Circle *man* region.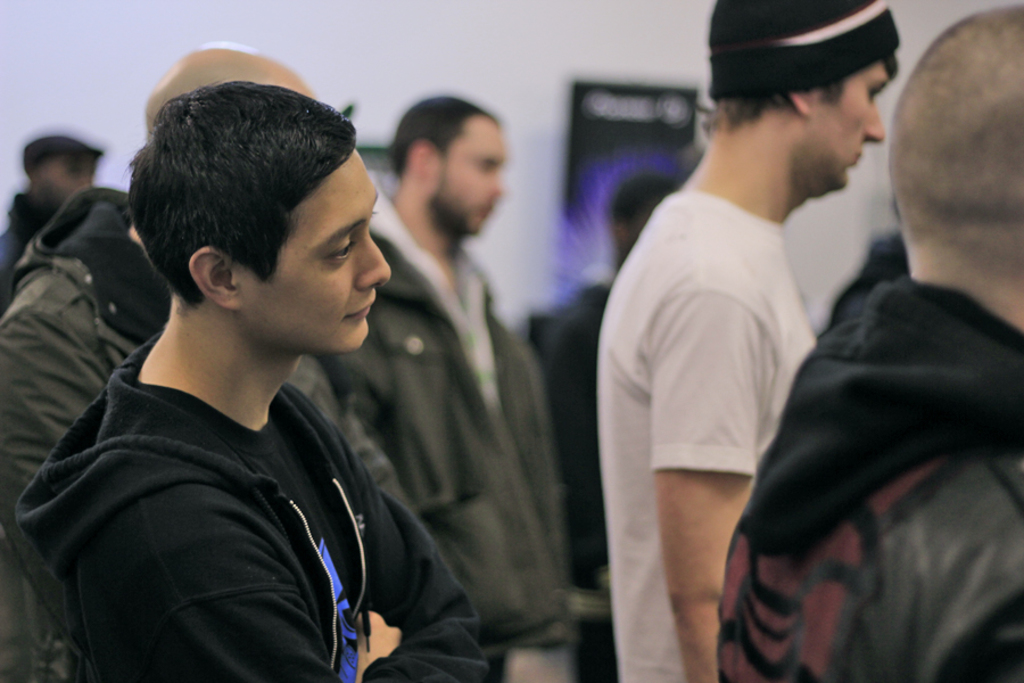
Region: <bbox>329, 100, 568, 682</bbox>.
